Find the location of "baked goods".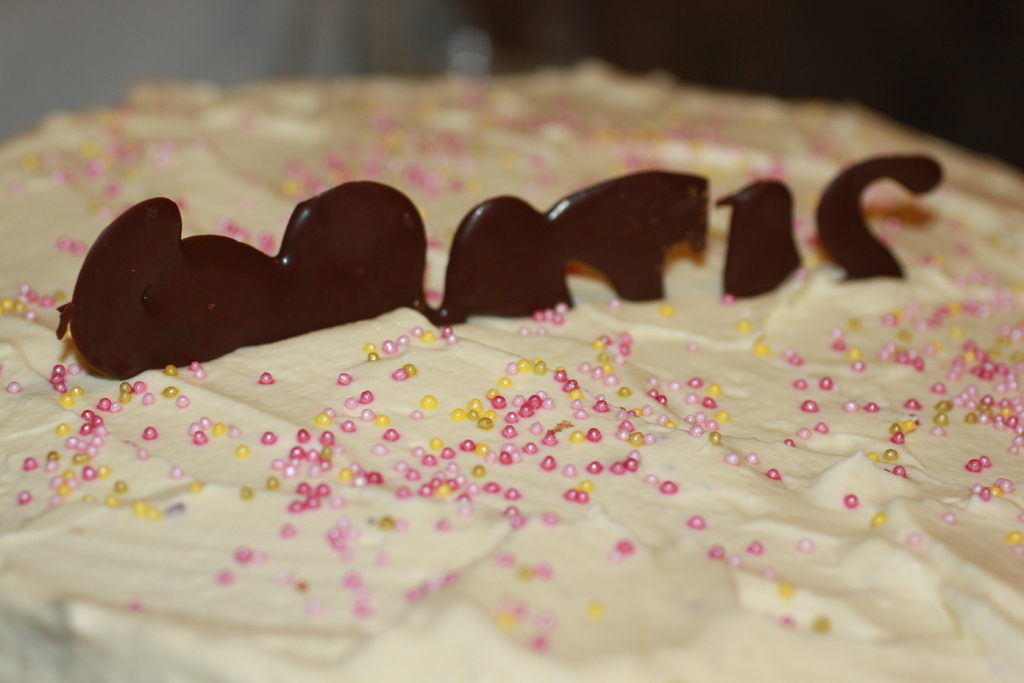
Location: 0,58,1023,682.
